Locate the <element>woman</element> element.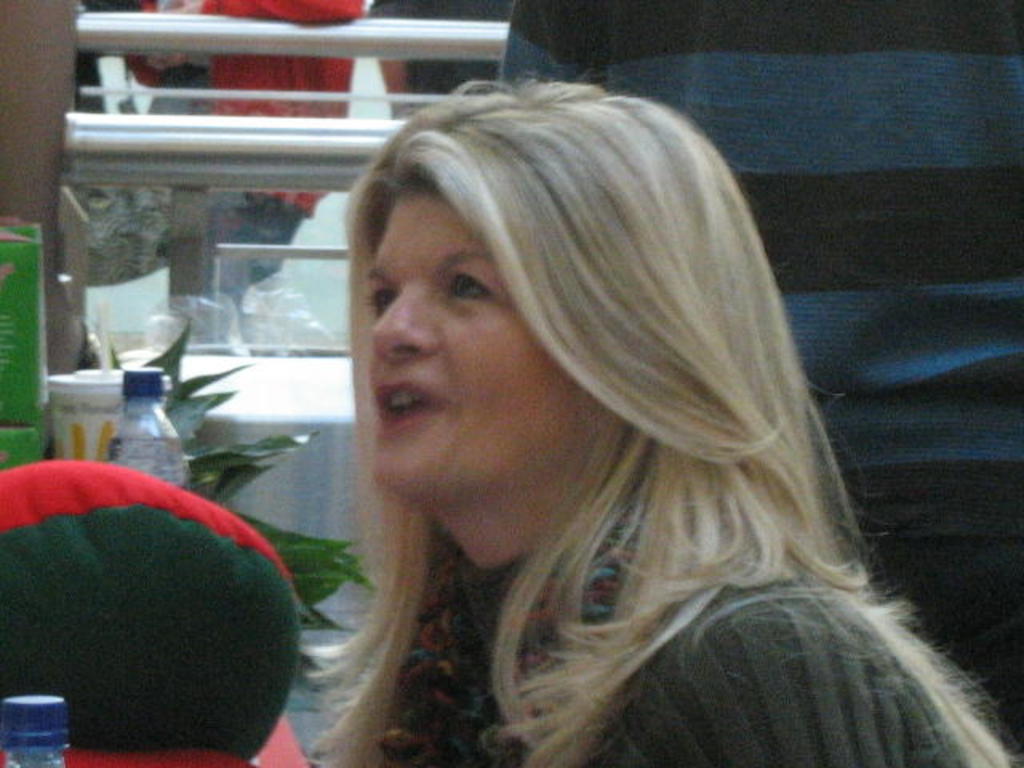
Element bbox: left=296, top=101, right=1023, bottom=767.
